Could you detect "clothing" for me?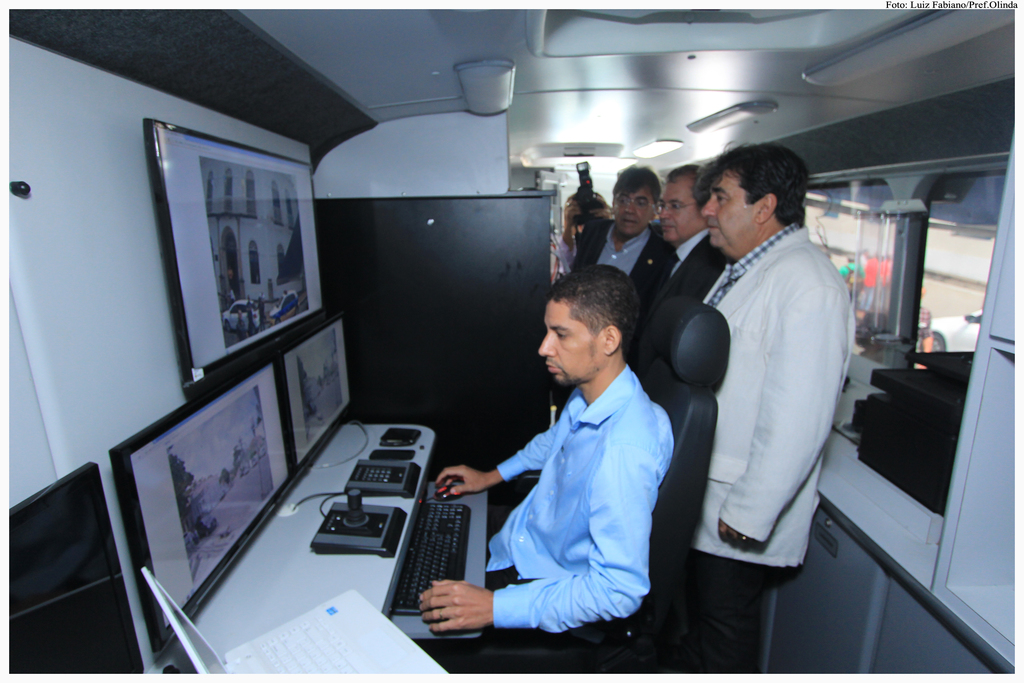
Detection result: (x1=564, y1=208, x2=675, y2=331).
